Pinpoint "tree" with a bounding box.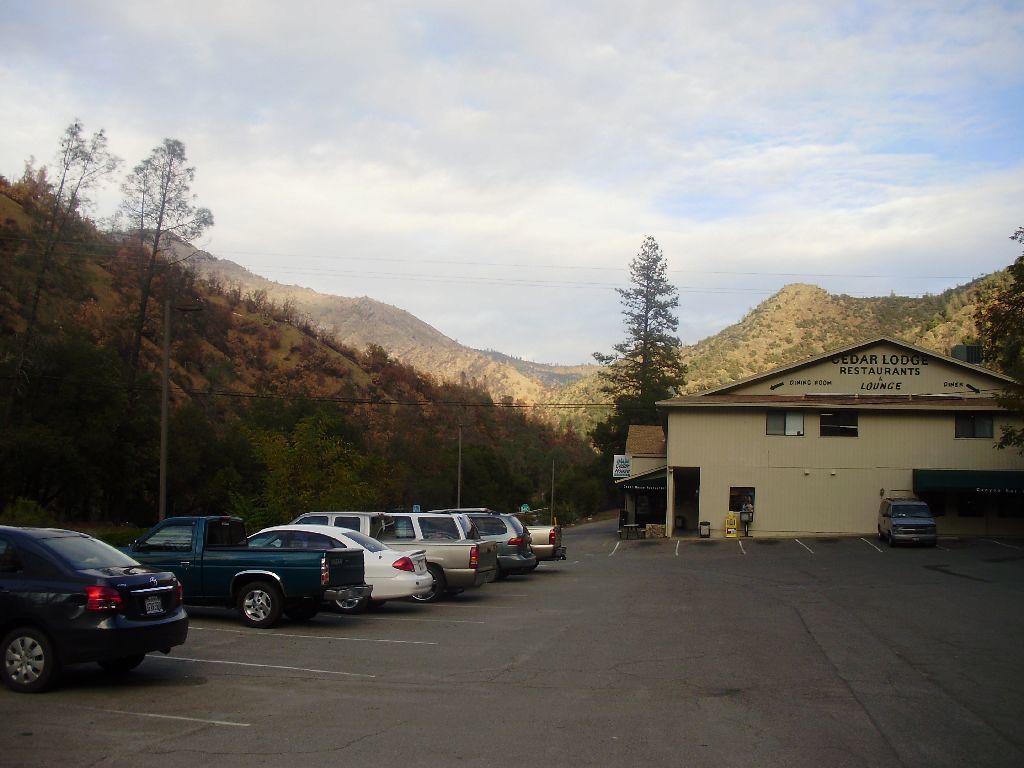
(left=973, top=208, right=1023, bottom=394).
